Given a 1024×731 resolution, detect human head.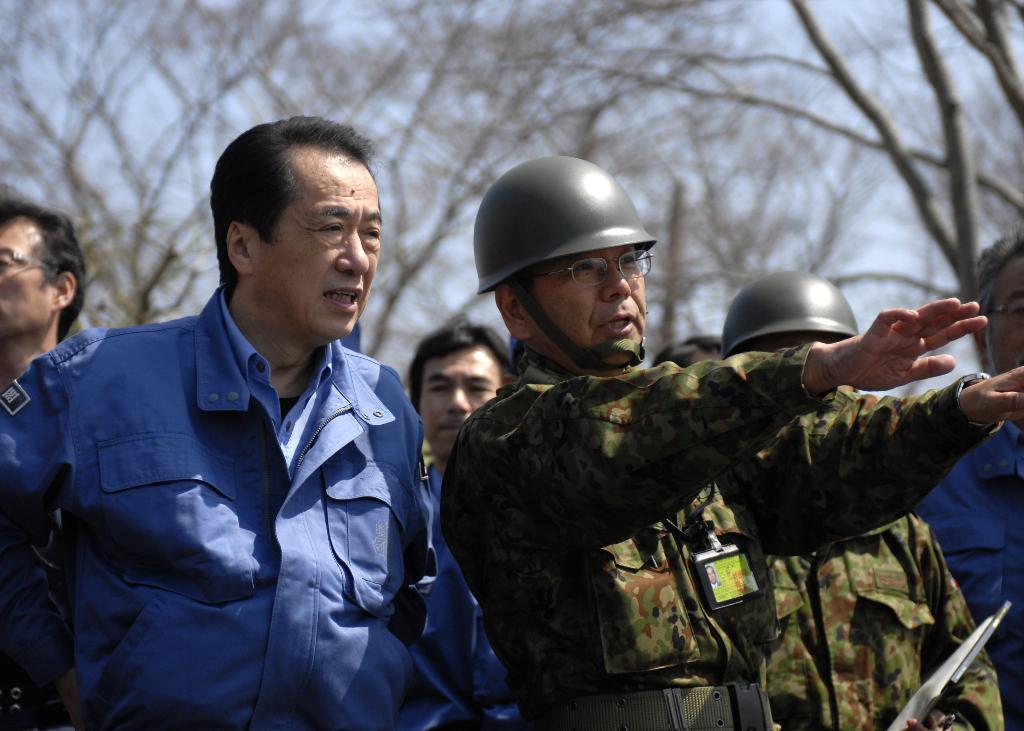
<box>182,104,390,354</box>.
